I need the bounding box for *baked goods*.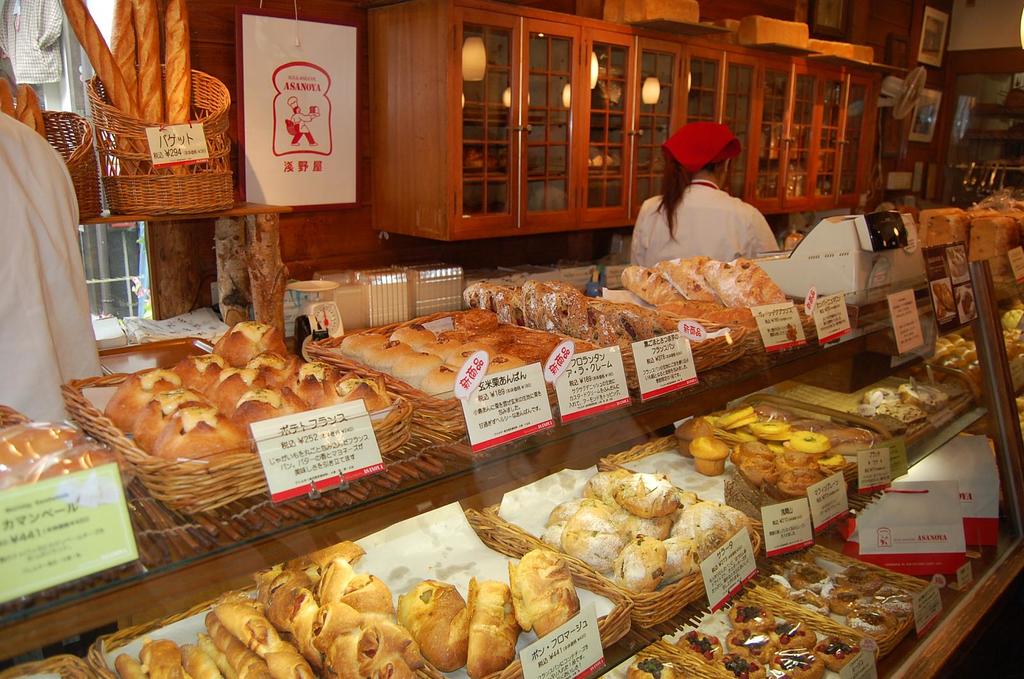
Here it is: select_region(1002, 316, 1023, 339).
